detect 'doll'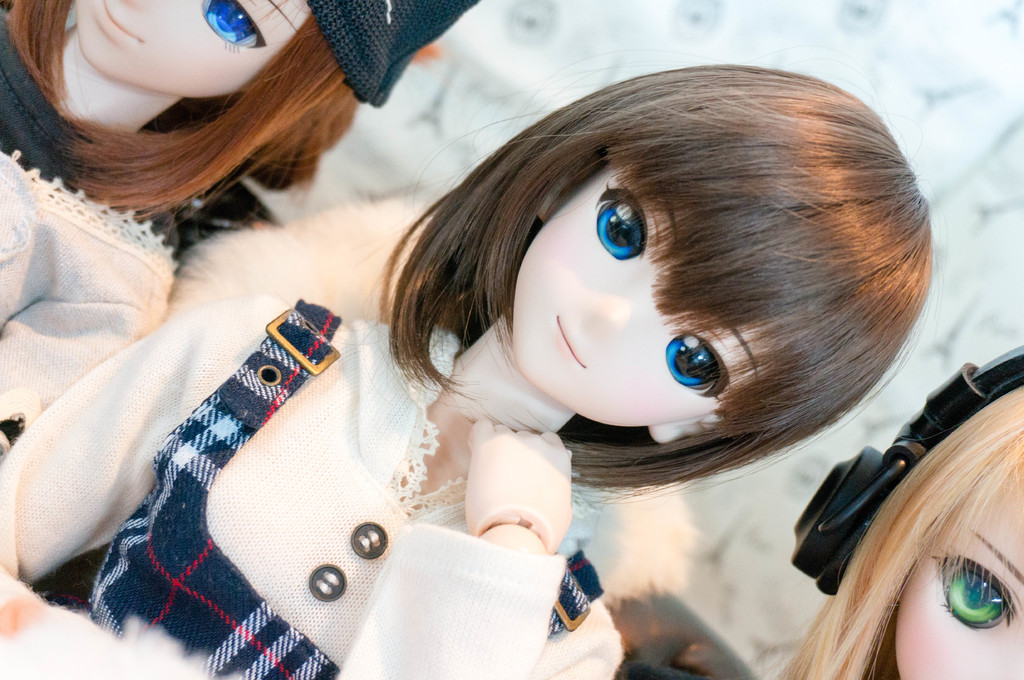
bbox=[131, 39, 945, 647]
